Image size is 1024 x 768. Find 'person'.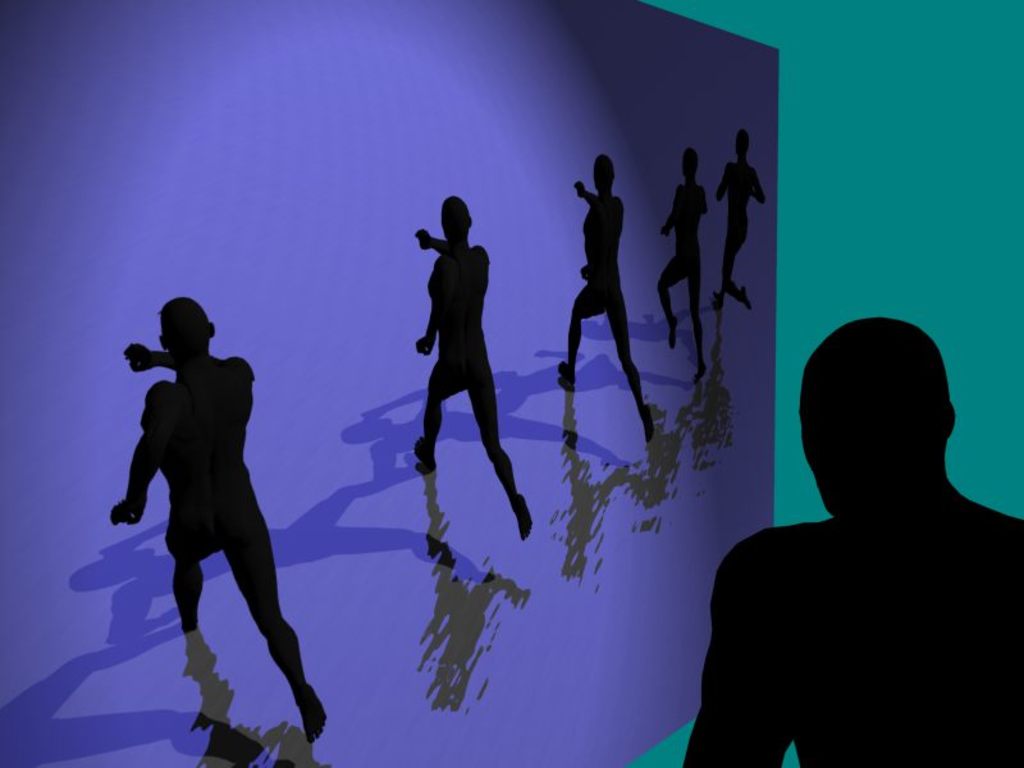
box(108, 296, 326, 746).
